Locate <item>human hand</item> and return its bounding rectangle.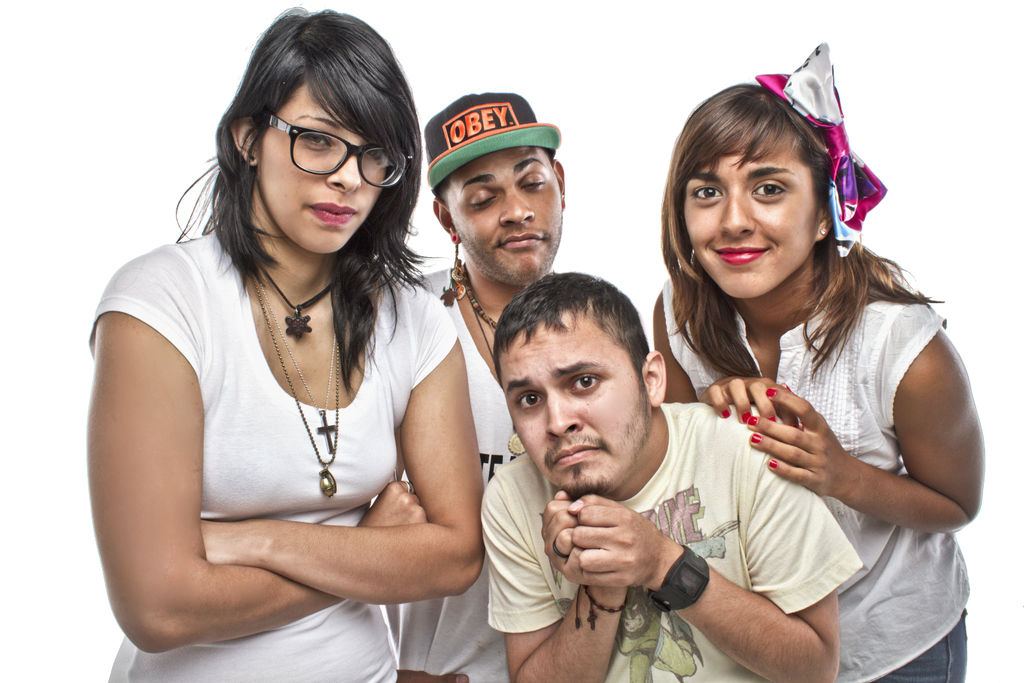
(356, 478, 429, 525).
